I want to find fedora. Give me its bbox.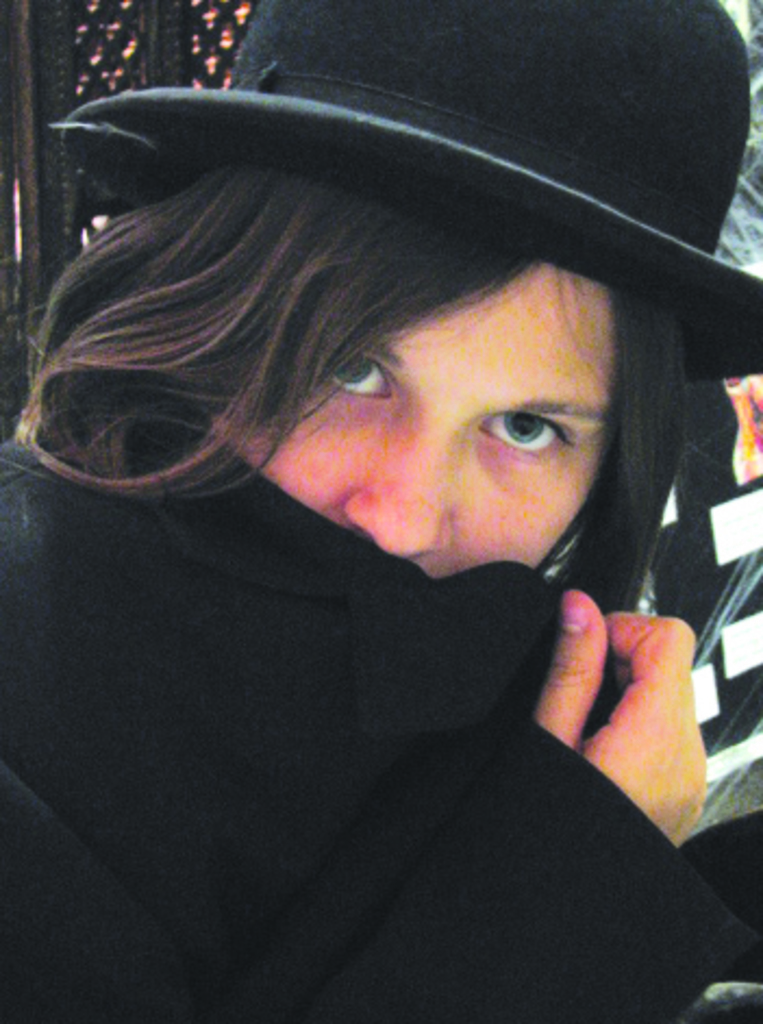
{"x1": 61, "y1": 0, "x2": 761, "y2": 370}.
